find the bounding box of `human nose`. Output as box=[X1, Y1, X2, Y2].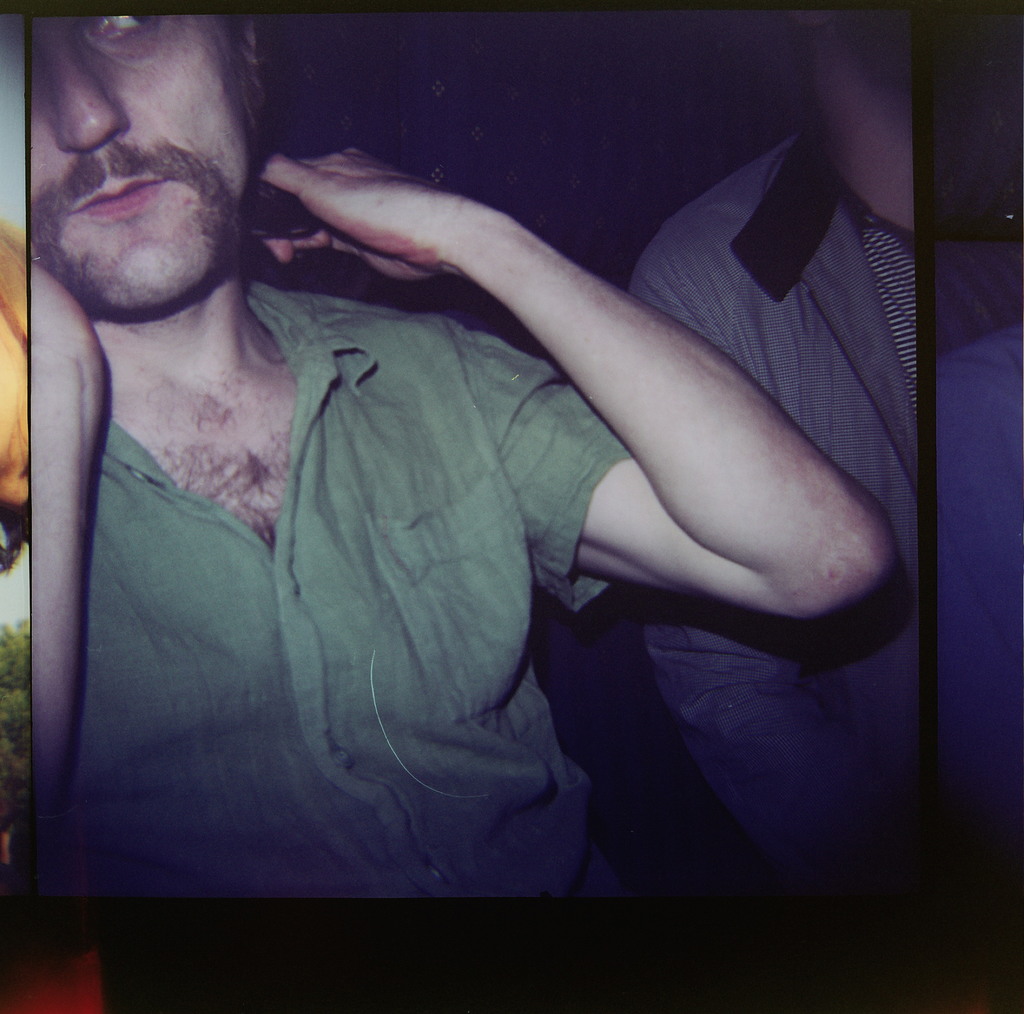
box=[44, 35, 127, 160].
